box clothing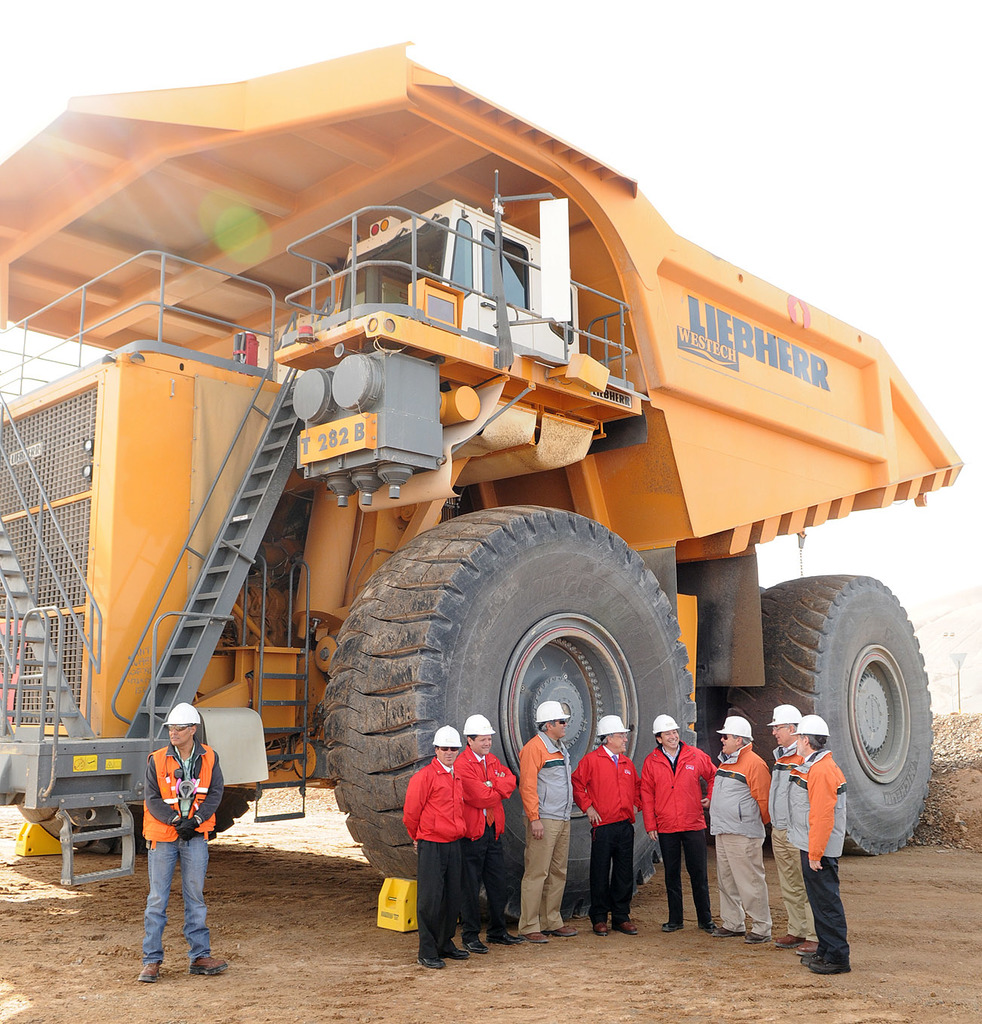
x1=645 y1=743 x2=727 y2=921
